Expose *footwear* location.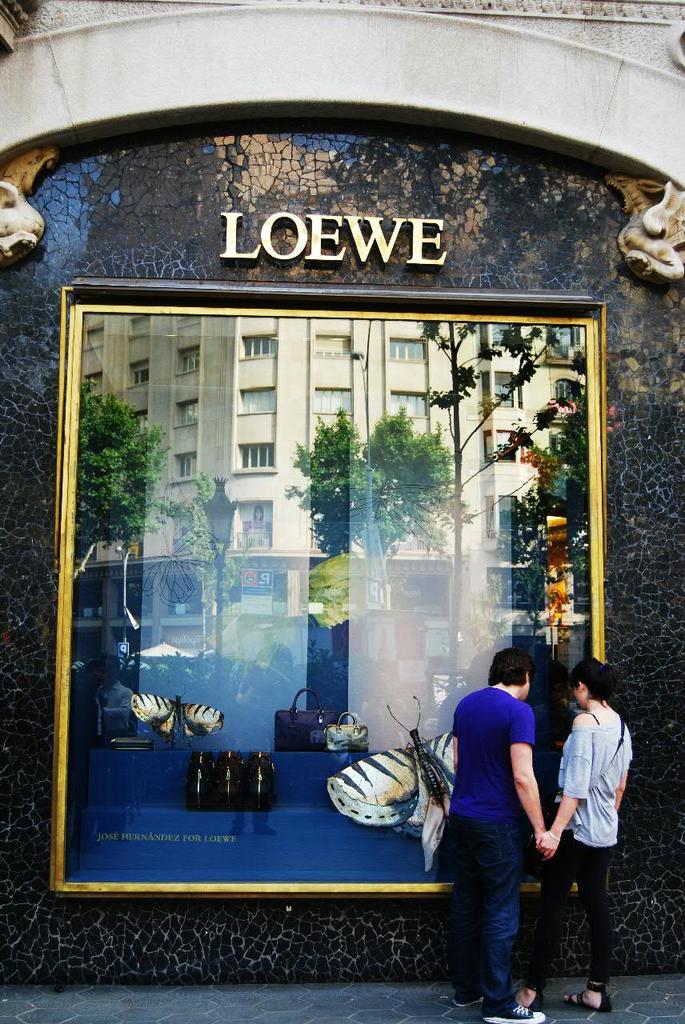
Exposed at locate(550, 973, 611, 1014).
